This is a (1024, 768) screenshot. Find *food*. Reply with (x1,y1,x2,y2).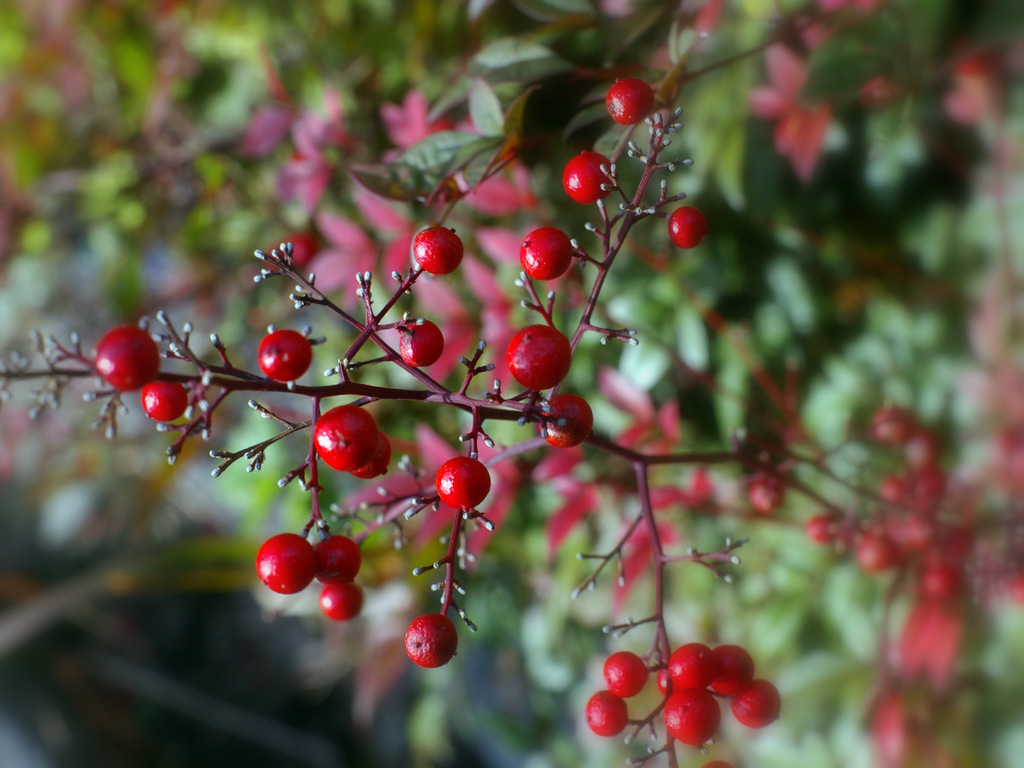
(747,473,783,516).
